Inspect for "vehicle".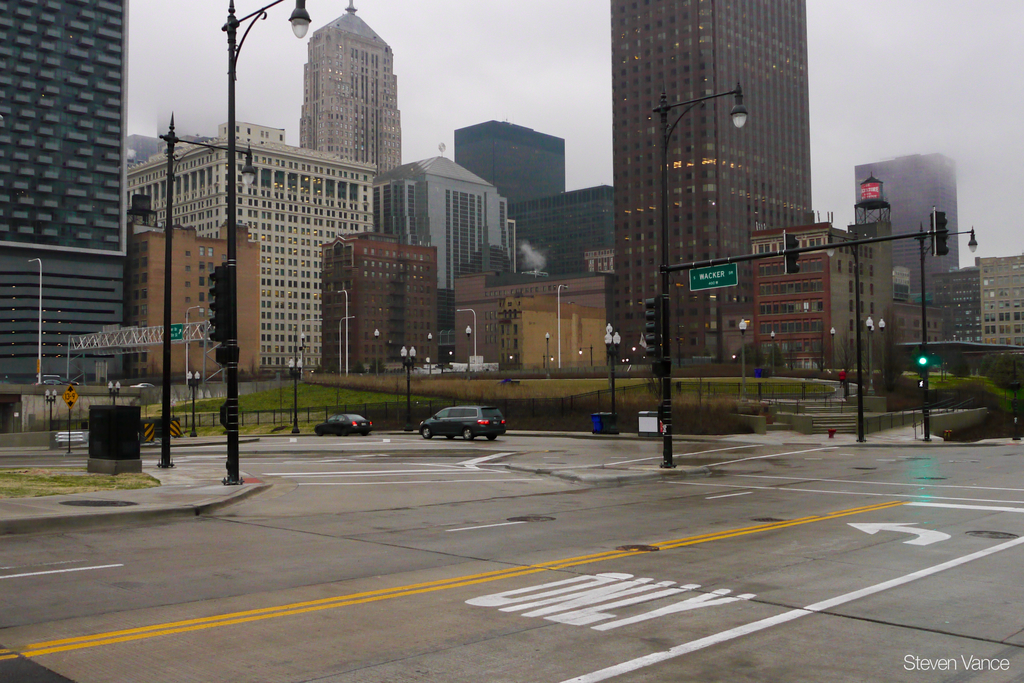
Inspection: x1=311 y1=409 x2=376 y2=437.
